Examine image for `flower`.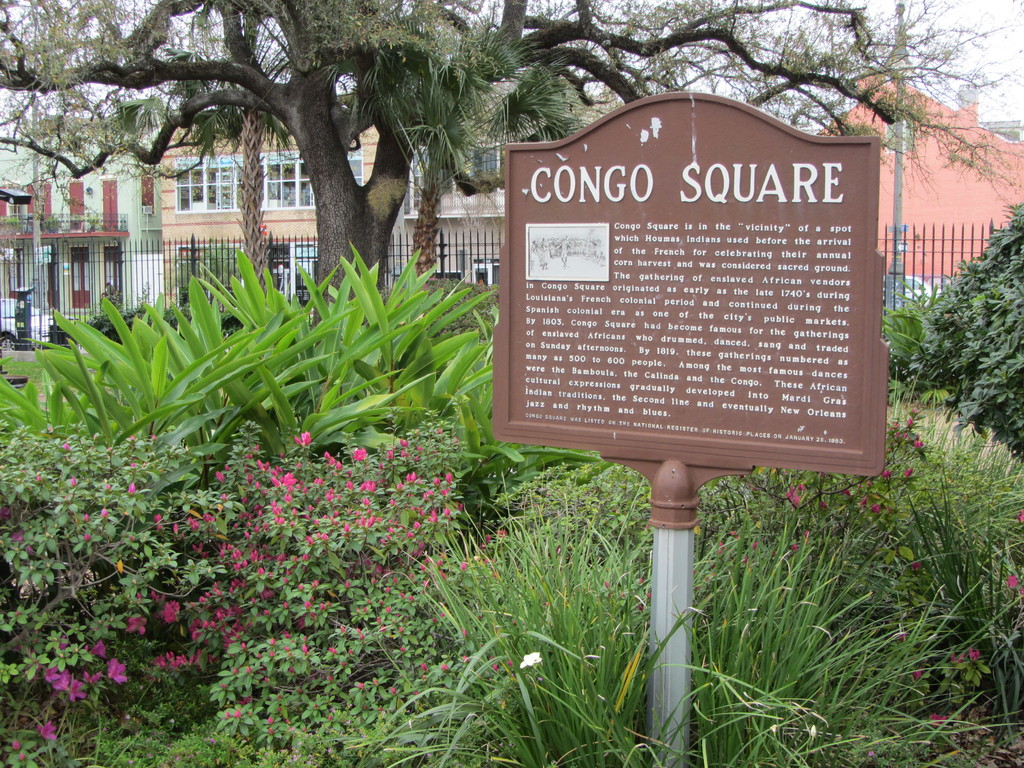
Examination result: x1=262, y1=230, x2=268, y2=237.
